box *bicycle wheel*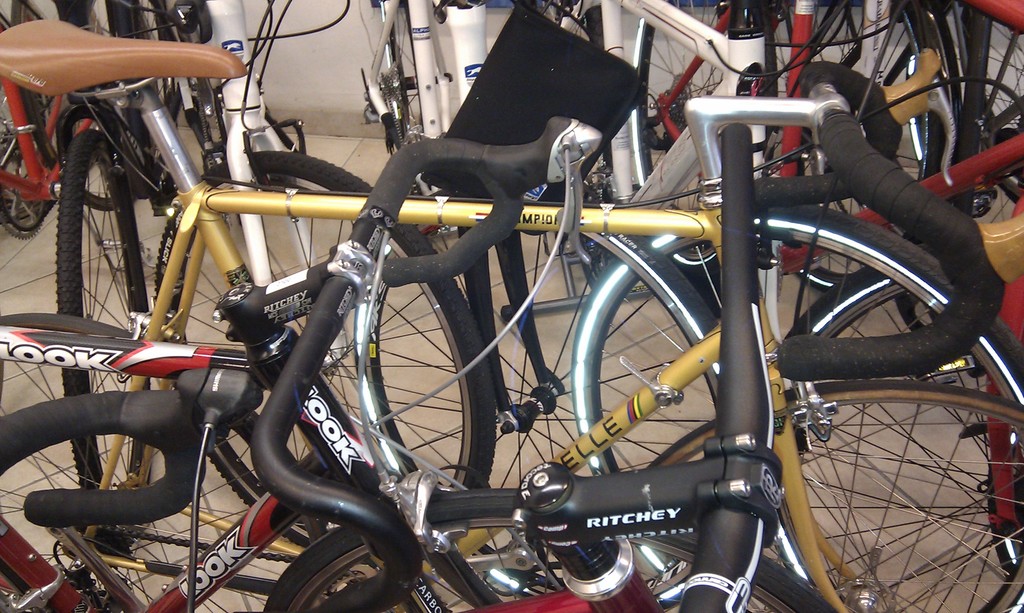
(639,384,1023,612)
